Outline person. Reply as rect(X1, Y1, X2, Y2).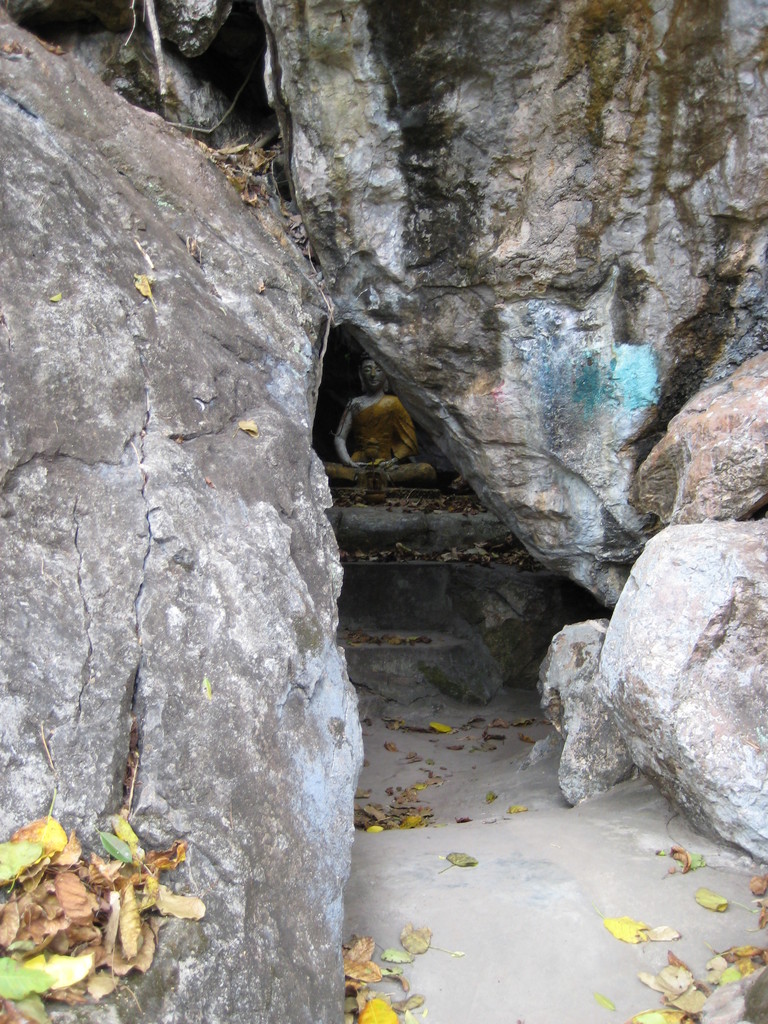
rect(323, 353, 440, 488).
